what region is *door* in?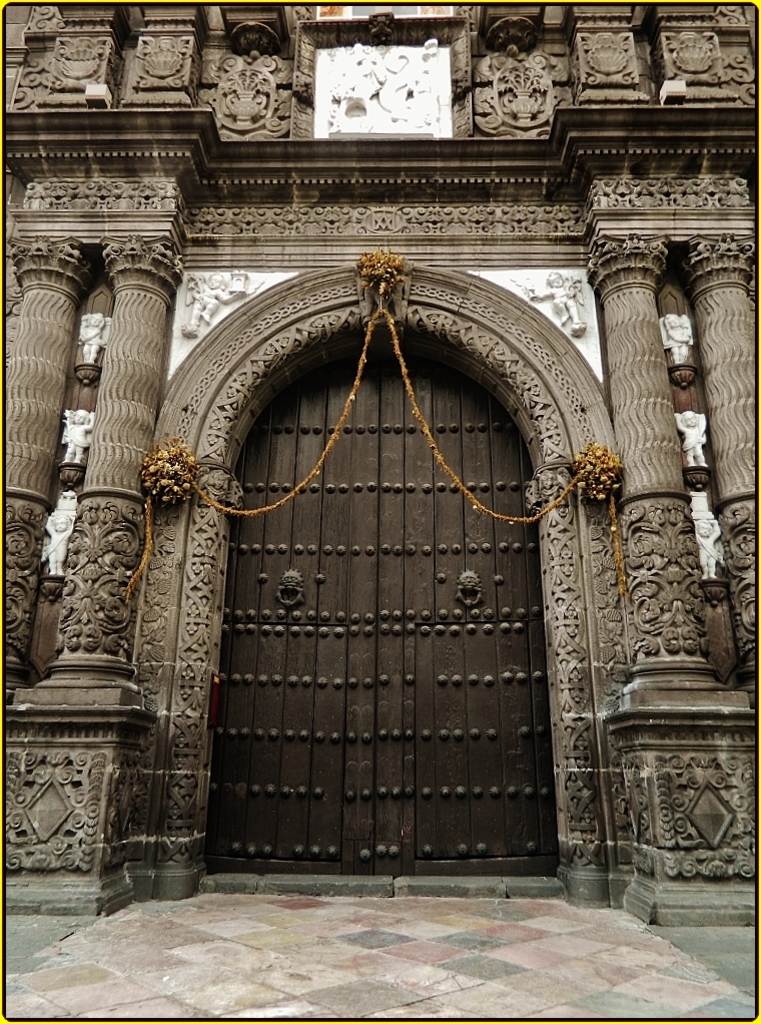
206:351:553:872.
